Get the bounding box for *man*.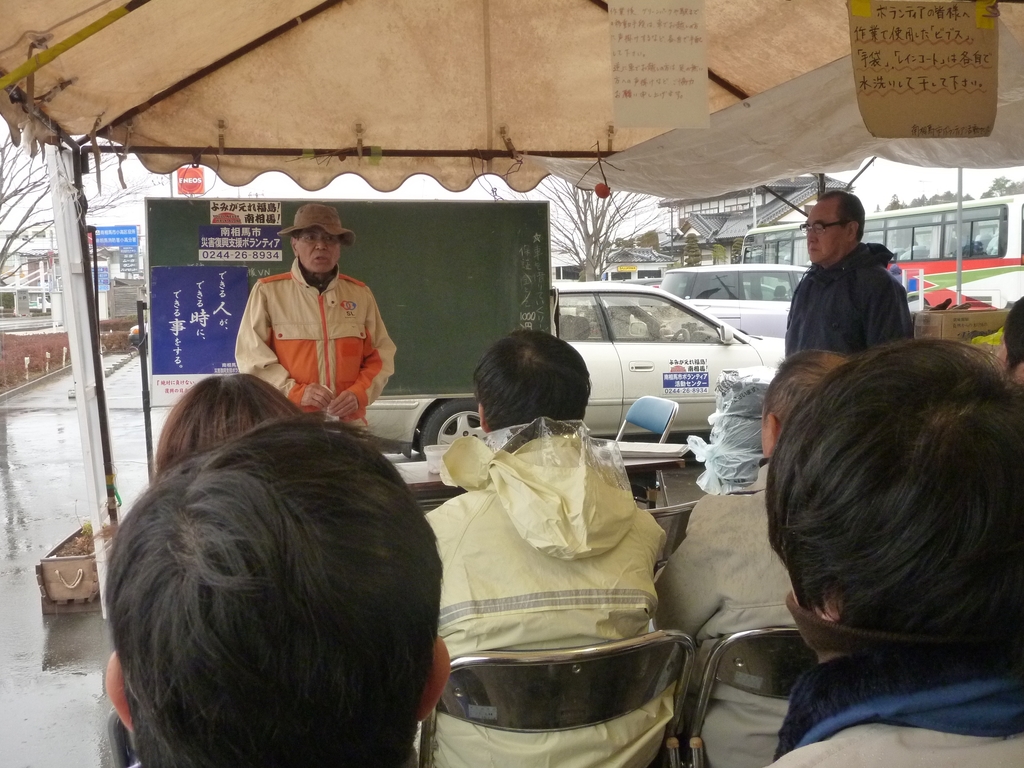
[left=764, top=336, right=1023, bottom=767].
